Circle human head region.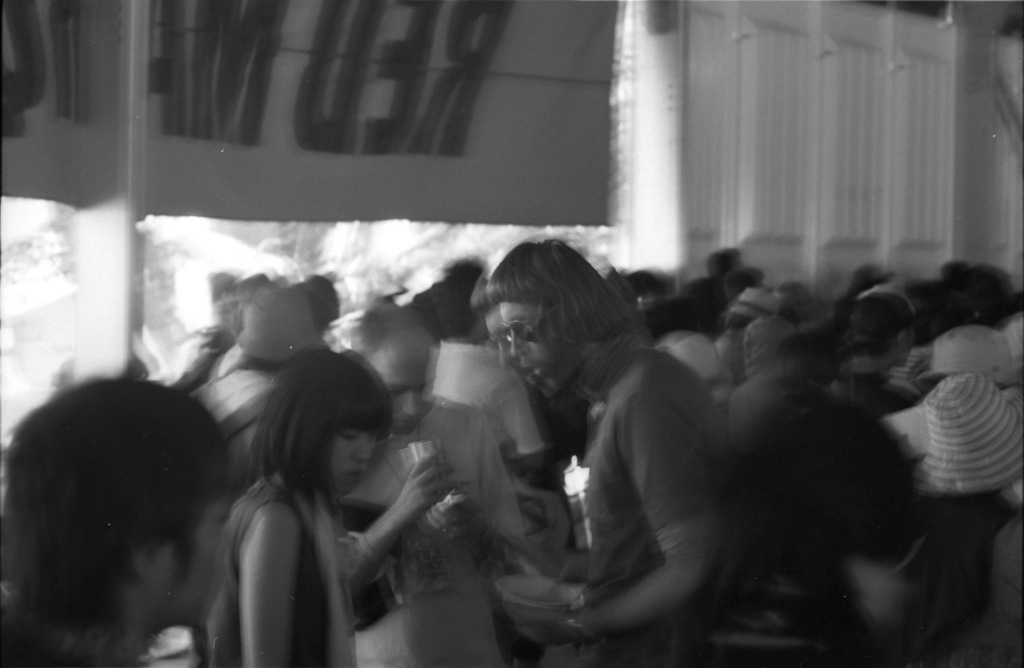
Region: 421/257/481/344.
